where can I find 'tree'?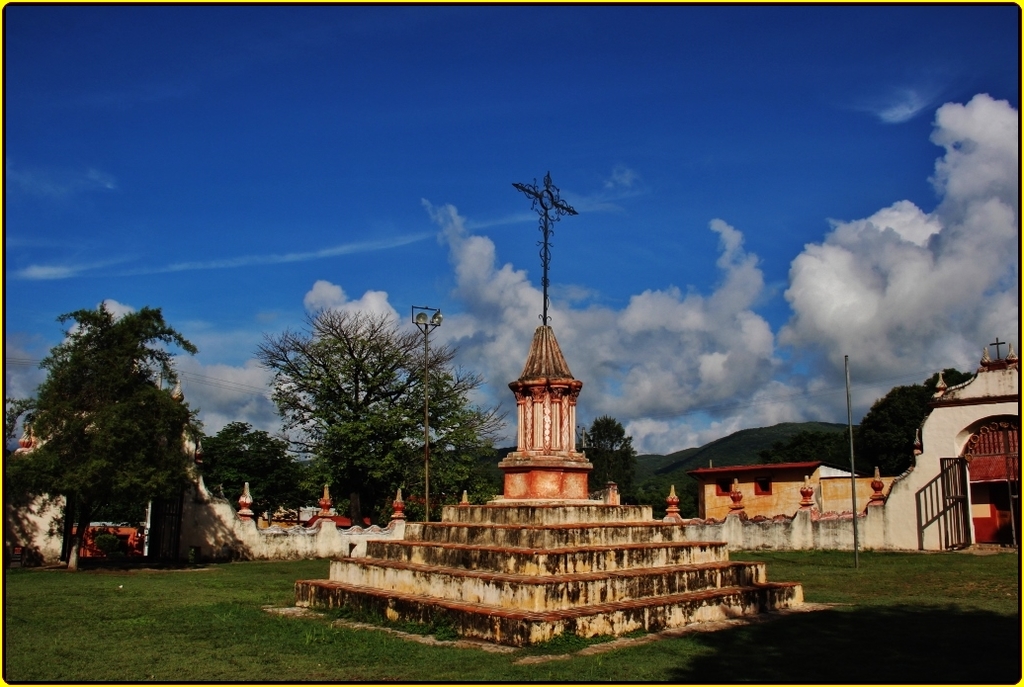
You can find it at left=761, top=369, right=978, bottom=477.
